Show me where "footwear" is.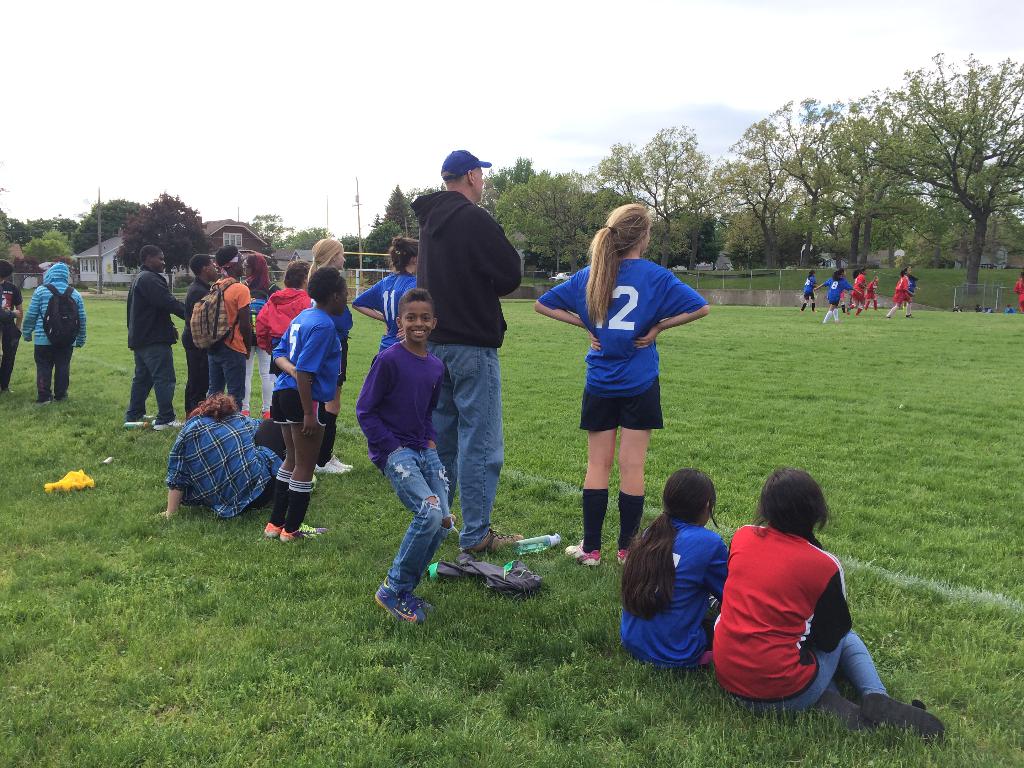
"footwear" is at x1=123, y1=415, x2=150, y2=426.
